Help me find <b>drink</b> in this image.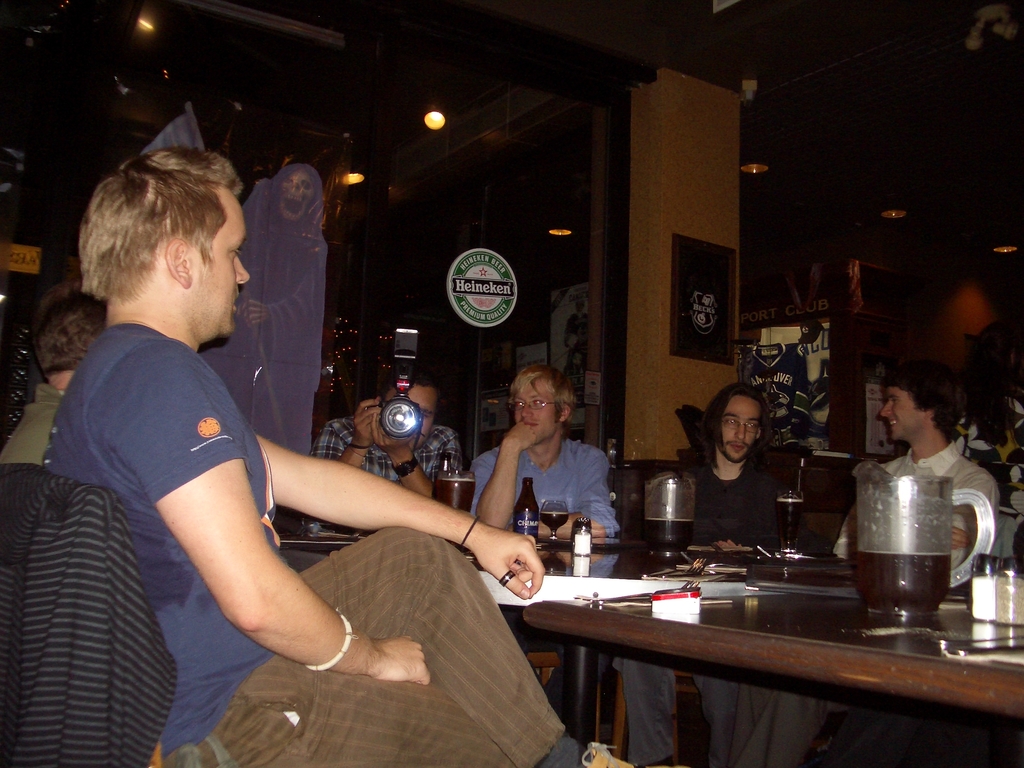
Found it: (435,476,474,511).
